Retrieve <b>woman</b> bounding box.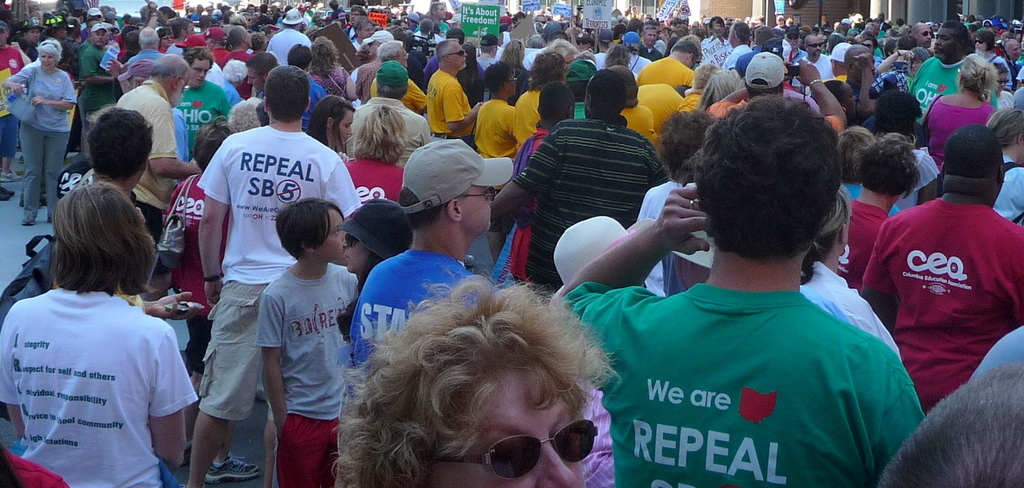
Bounding box: {"left": 9, "top": 156, "right": 201, "bottom": 487}.
